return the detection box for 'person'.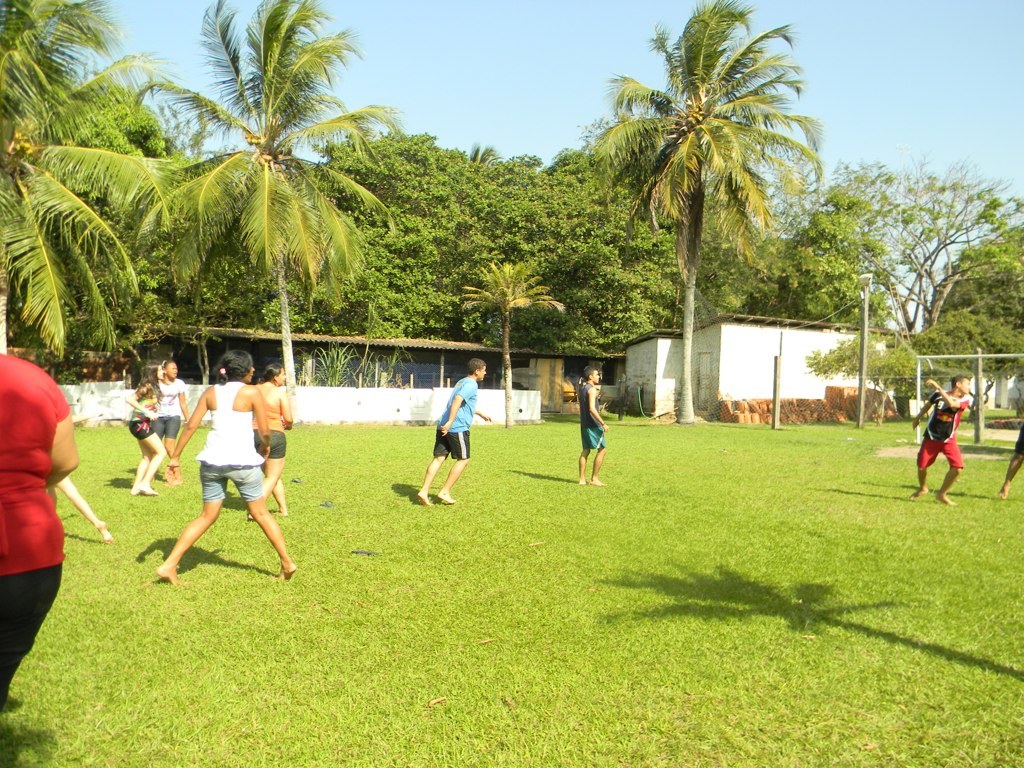
pyautogui.locateOnScreen(149, 364, 189, 485).
